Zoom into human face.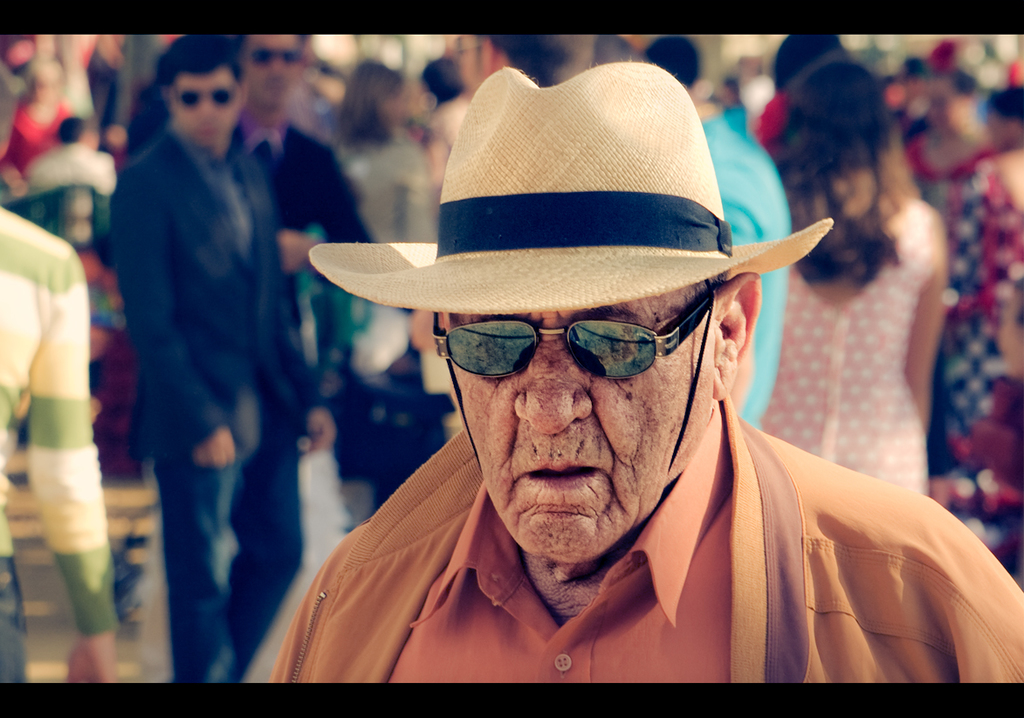
Zoom target: detection(442, 285, 714, 563).
